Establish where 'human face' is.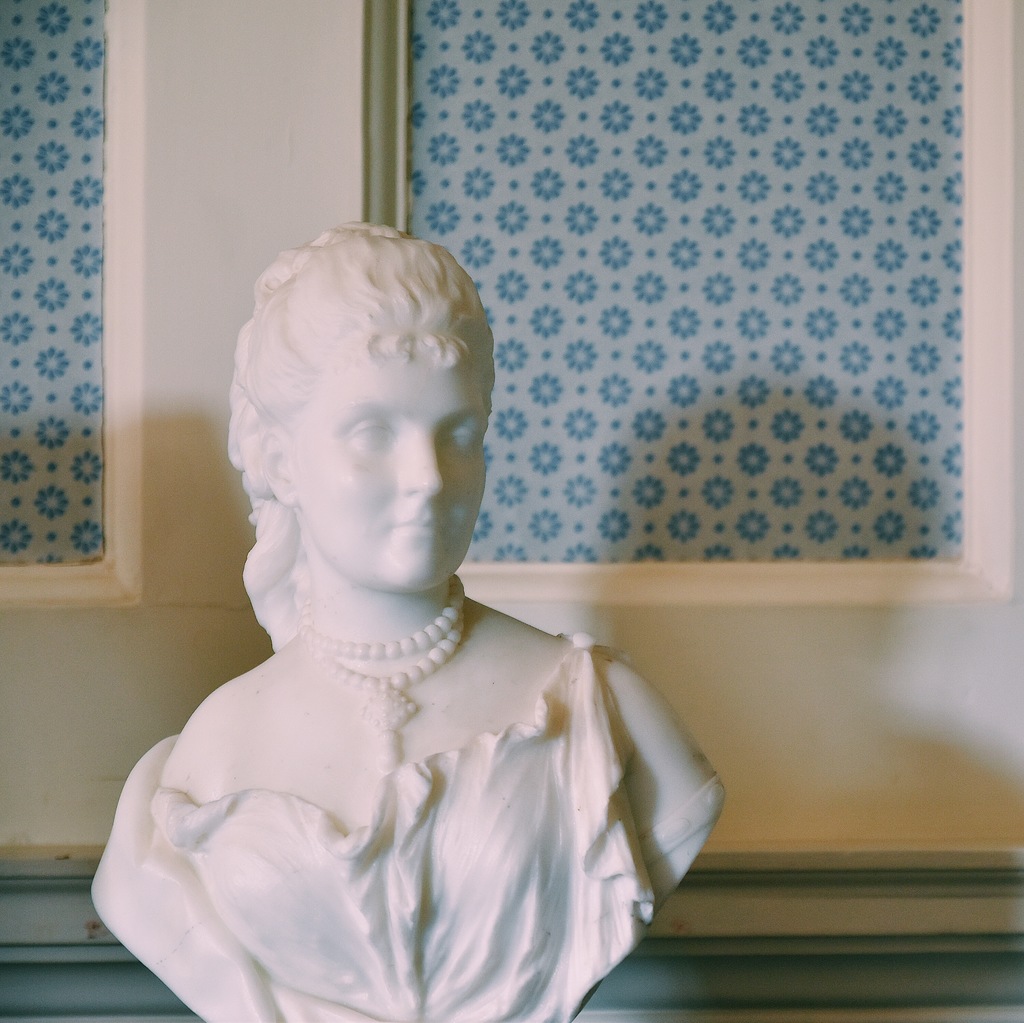
Established at x1=291, y1=345, x2=481, y2=600.
